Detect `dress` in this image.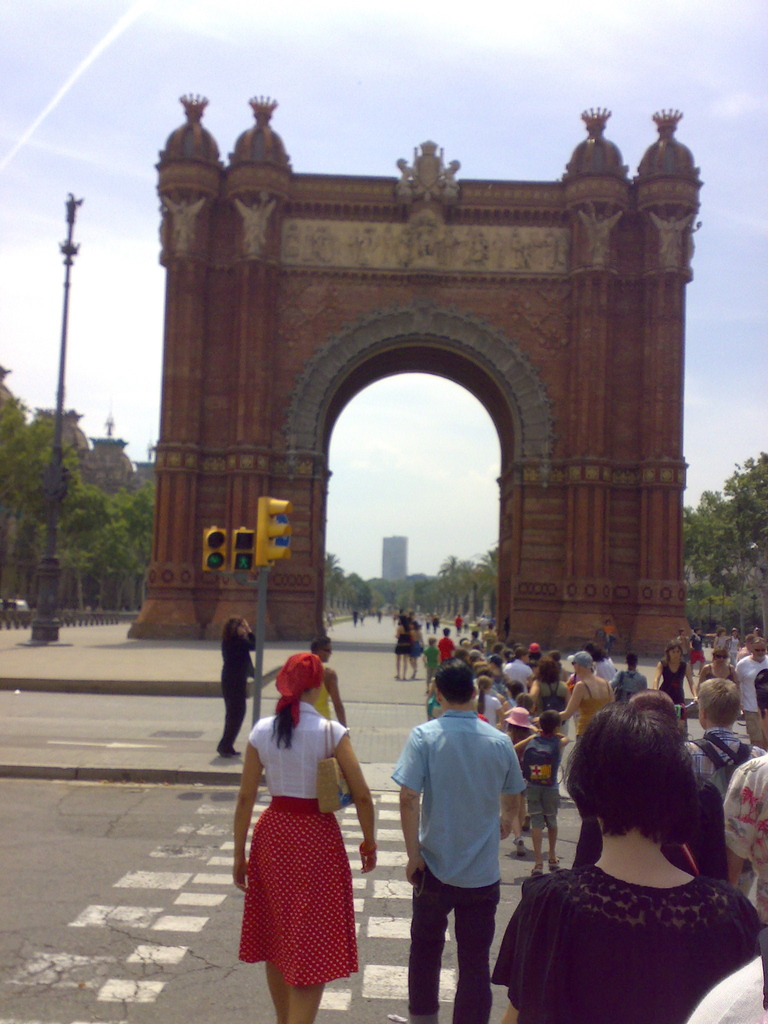
Detection: 492:861:767:1023.
